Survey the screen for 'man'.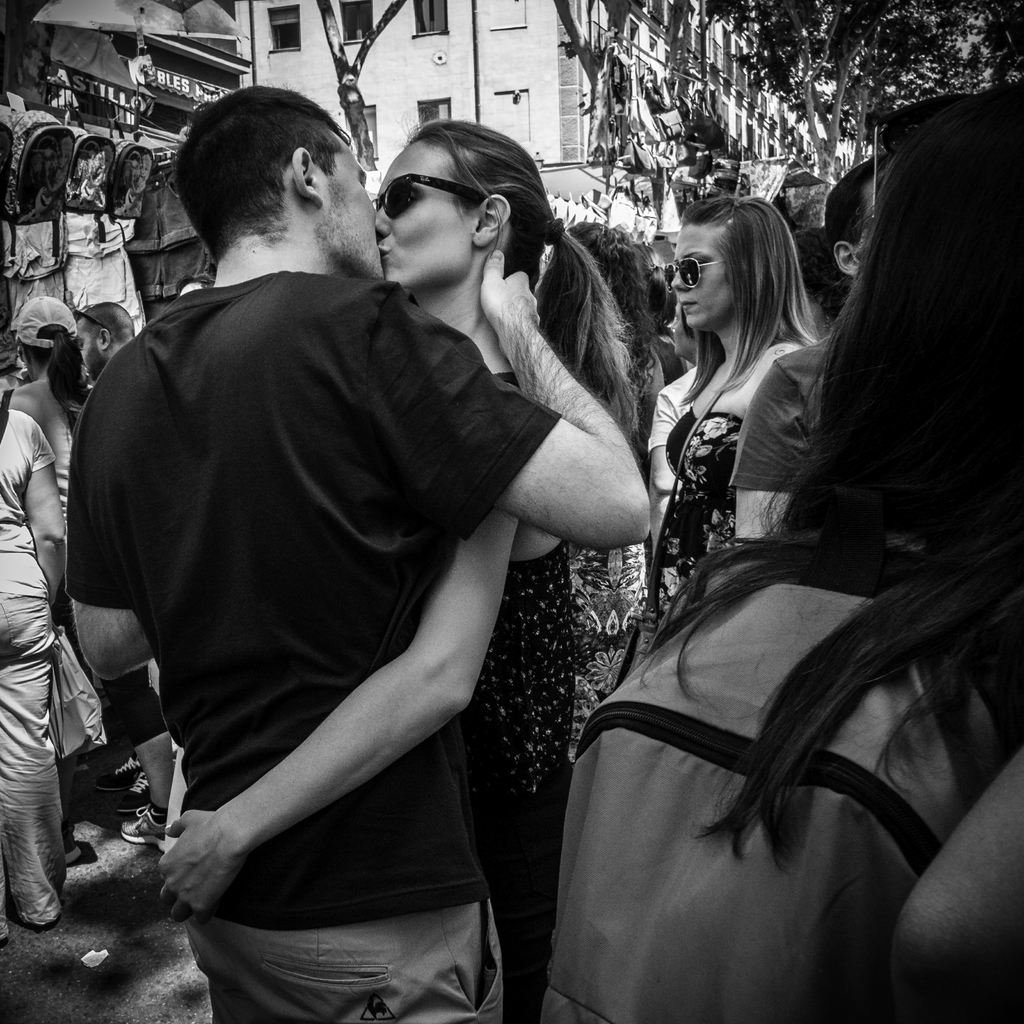
Survey found: bbox(723, 156, 891, 545).
